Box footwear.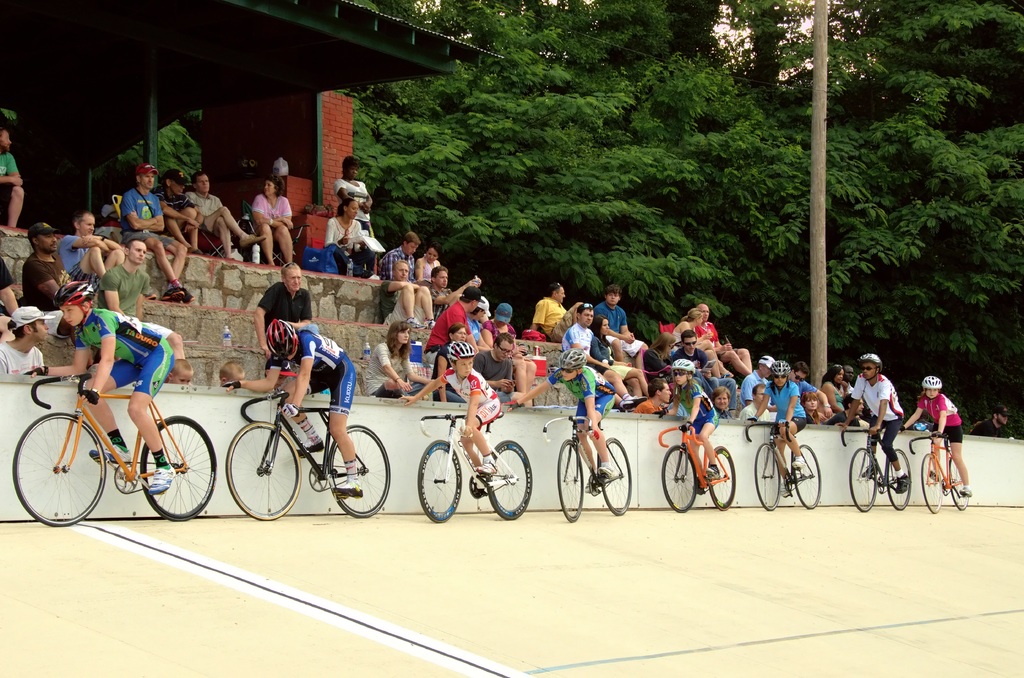
crop(477, 459, 502, 474).
